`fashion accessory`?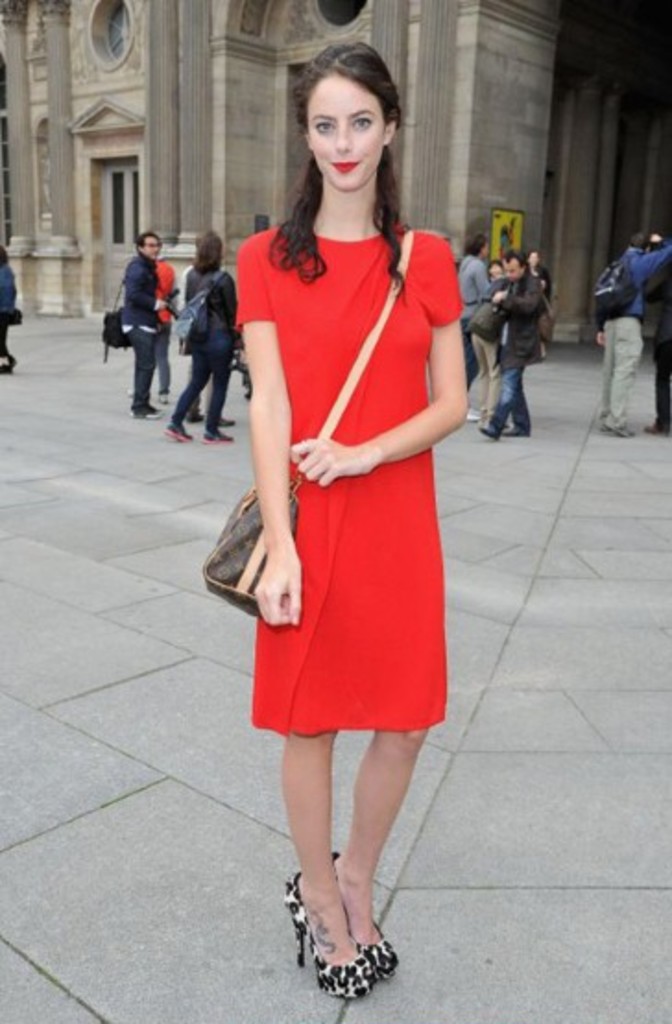
detection(593, 245, 635, 321)
